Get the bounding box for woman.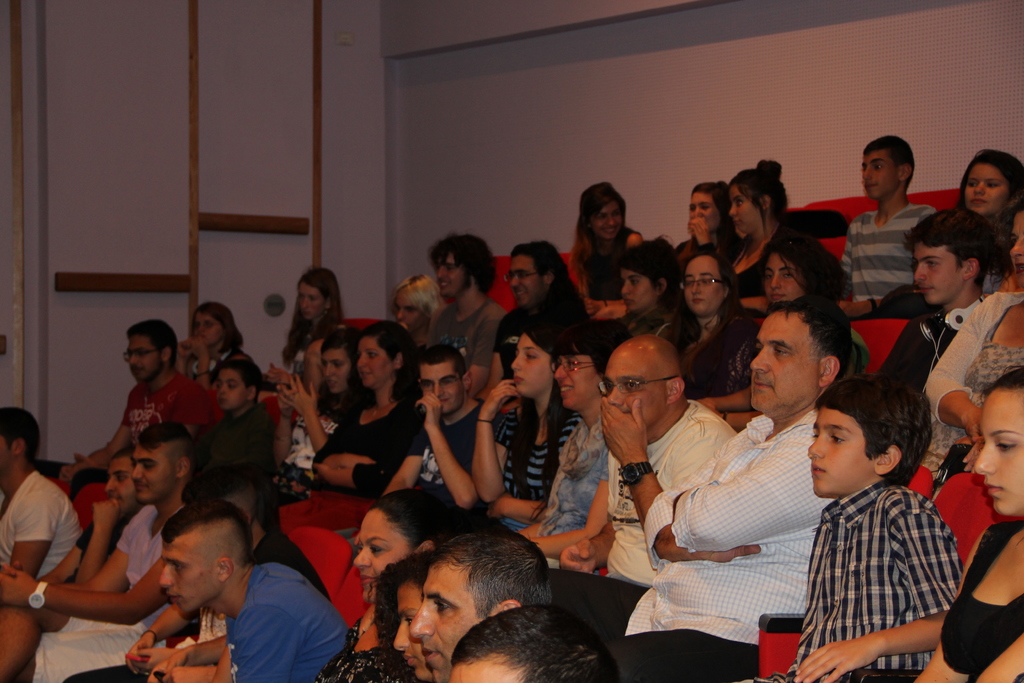
box=[267, 323, 364, 503].
